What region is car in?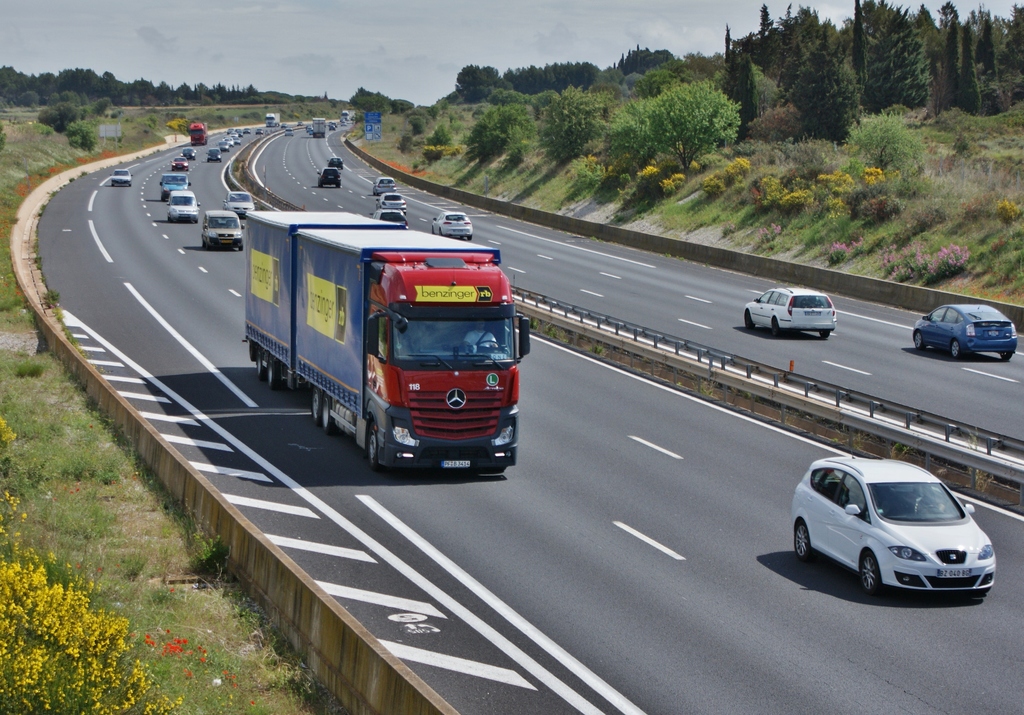
locate(429, 210, 475, 241).
